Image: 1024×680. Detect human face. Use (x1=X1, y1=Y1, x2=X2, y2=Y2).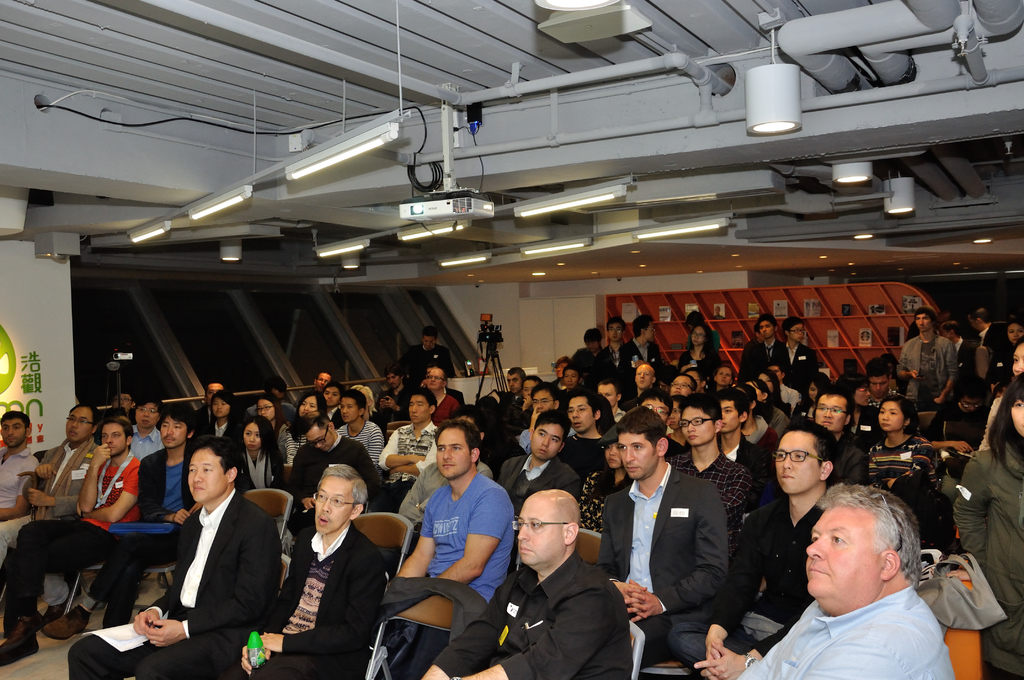
(x1=388, y1=373, x2=401, y2=388).
